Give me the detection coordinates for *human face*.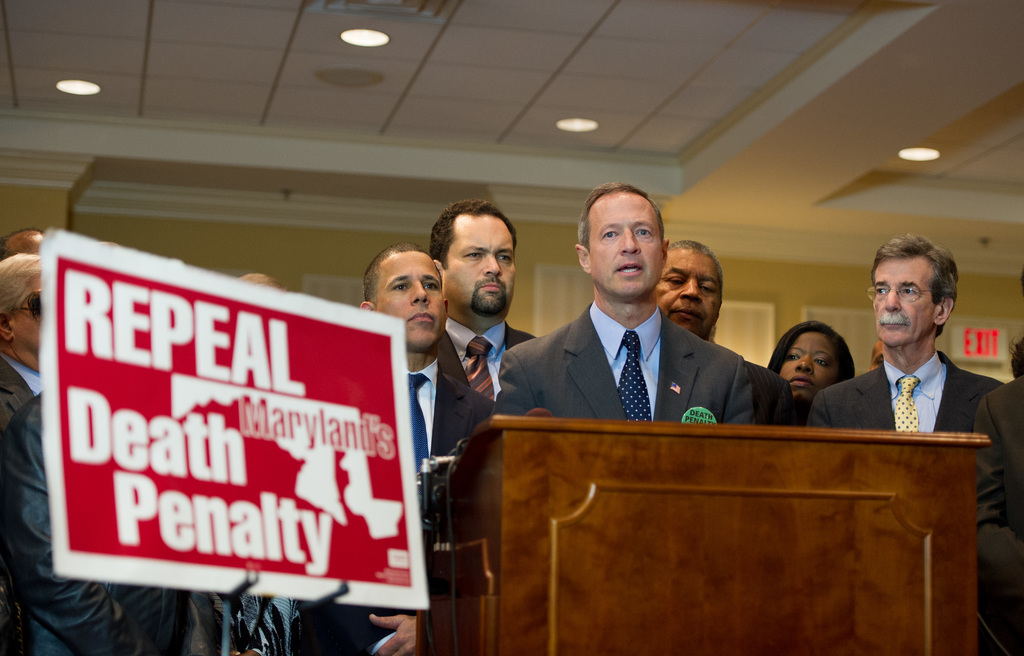
region(777, 328, 856, 410).
